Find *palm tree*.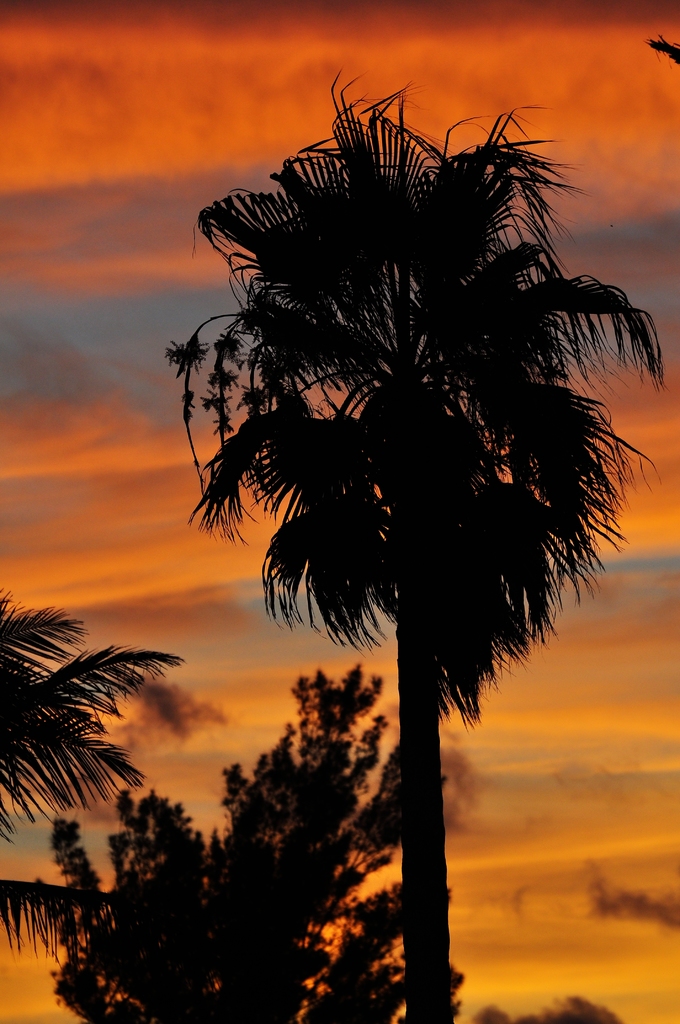
(left=168, top=70, right=665, bottom=1020).
